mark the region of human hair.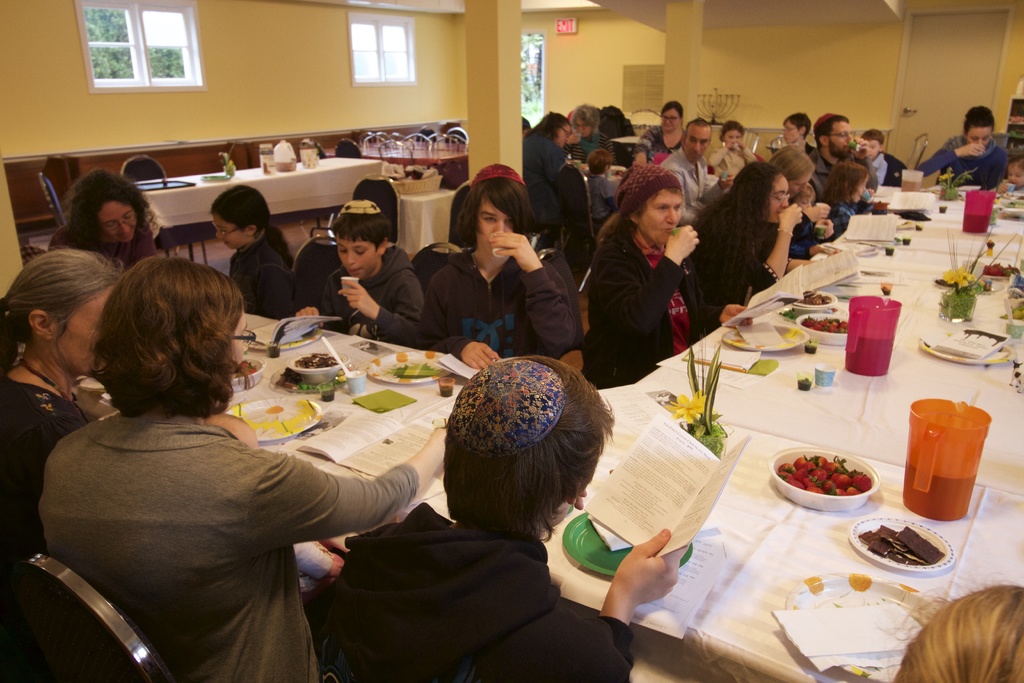
Region: 821, 157, 867, 215.
